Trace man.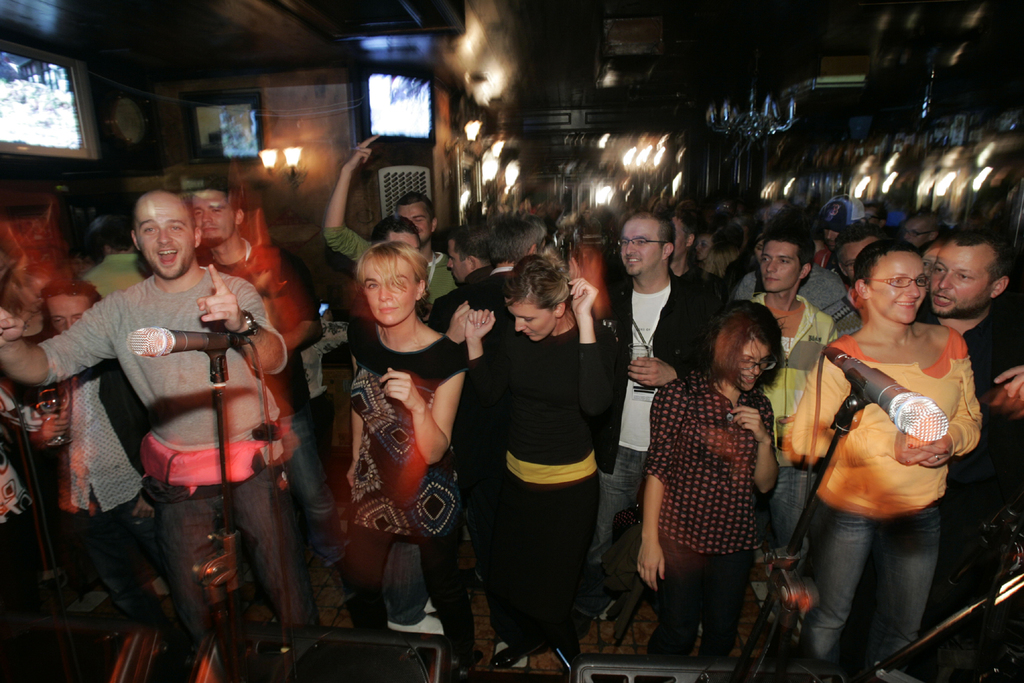
Traced to 568:206:711:615.
